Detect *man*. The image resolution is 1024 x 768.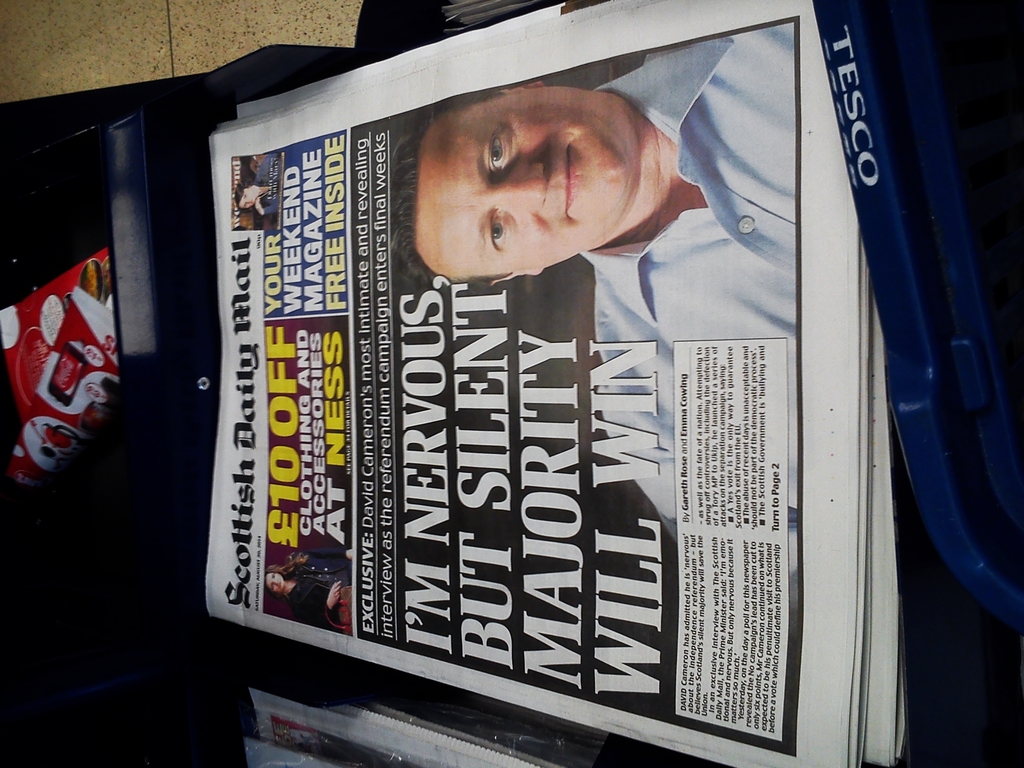
l=387, t=24, r=804, b=577.
